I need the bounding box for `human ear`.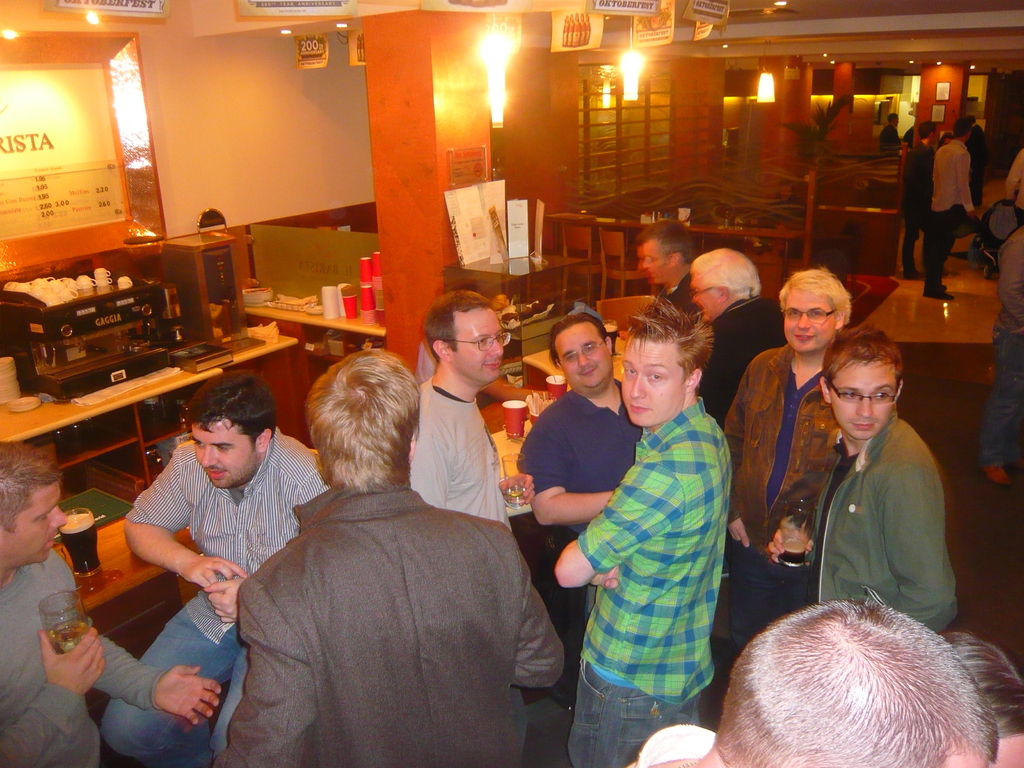
Here it is: 605/336/613/356.
